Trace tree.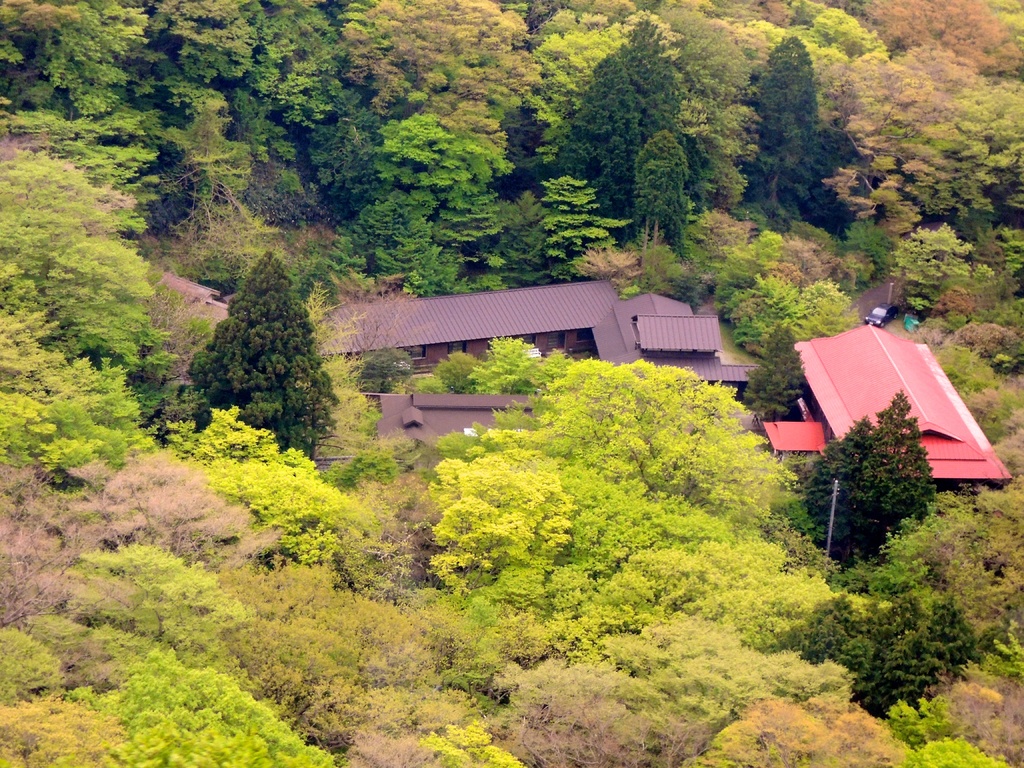
Traced to x1=547 y1=18 x2=719 y2=254.
